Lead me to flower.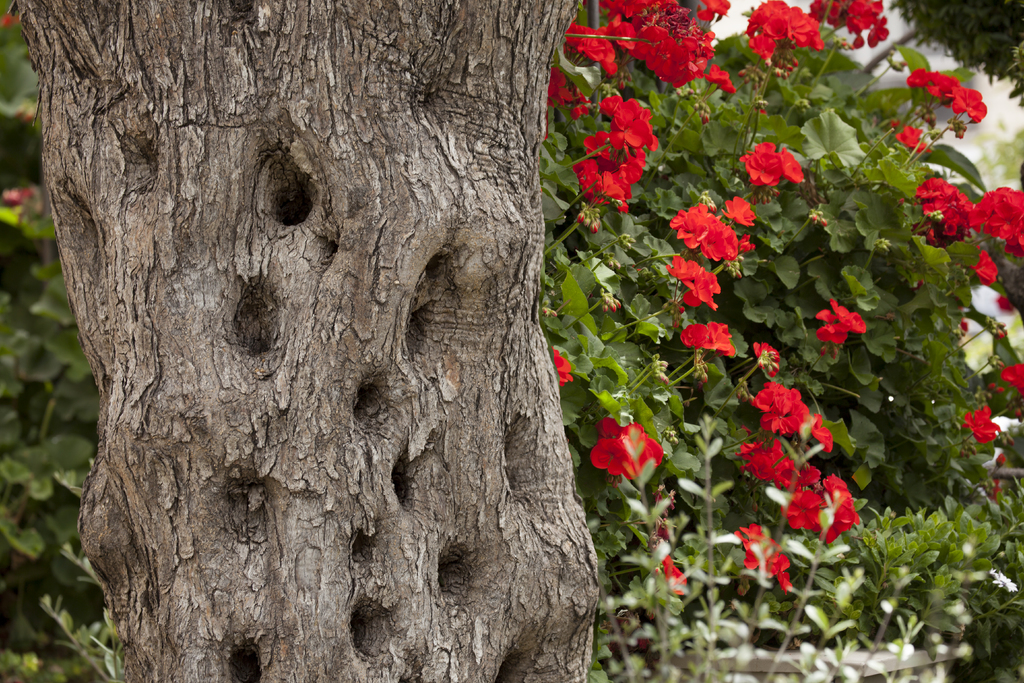
Lead to 950:83:988:122.
